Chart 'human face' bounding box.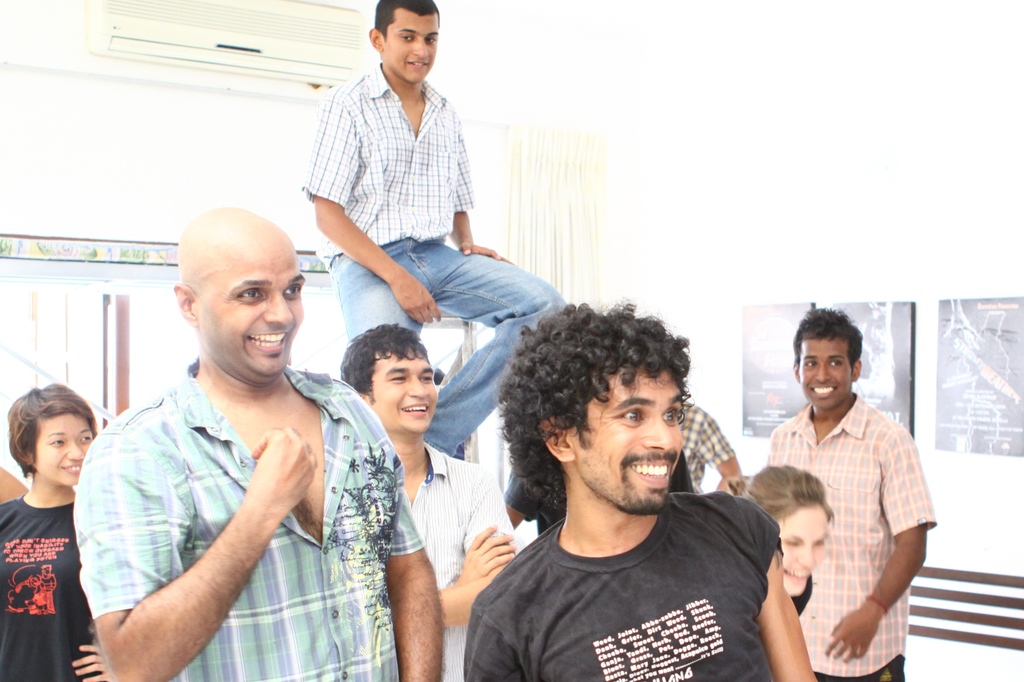
Charted: (left=578, top=364, right=684, bottom=519).
